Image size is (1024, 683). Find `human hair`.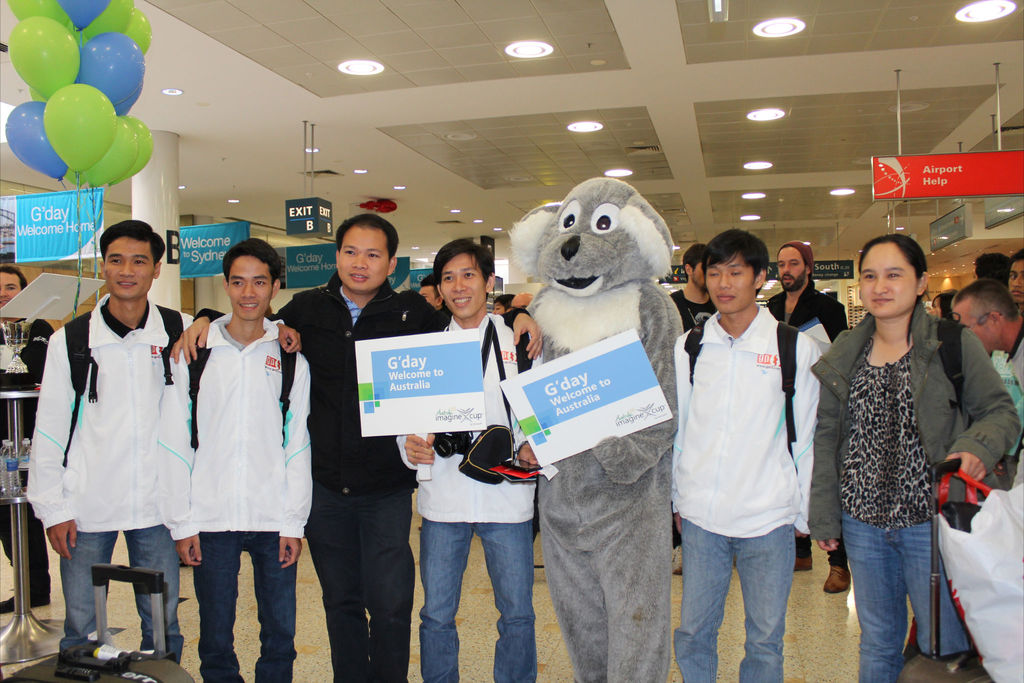
Rect(424, 238, 494, 322).
